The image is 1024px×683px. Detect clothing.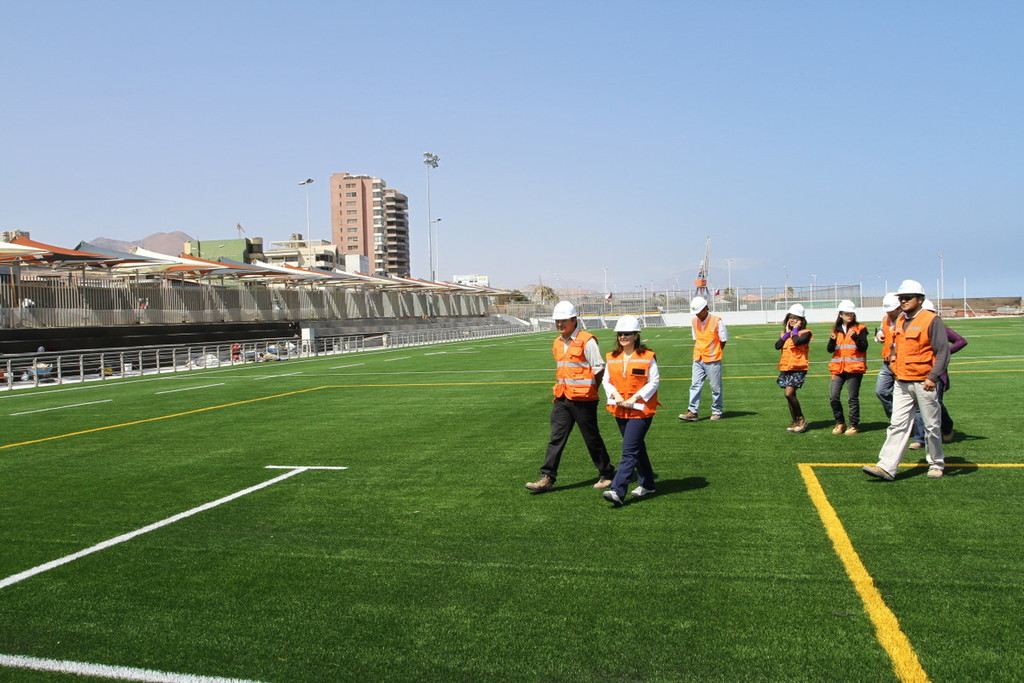
Detection: 545 323 607 401.
